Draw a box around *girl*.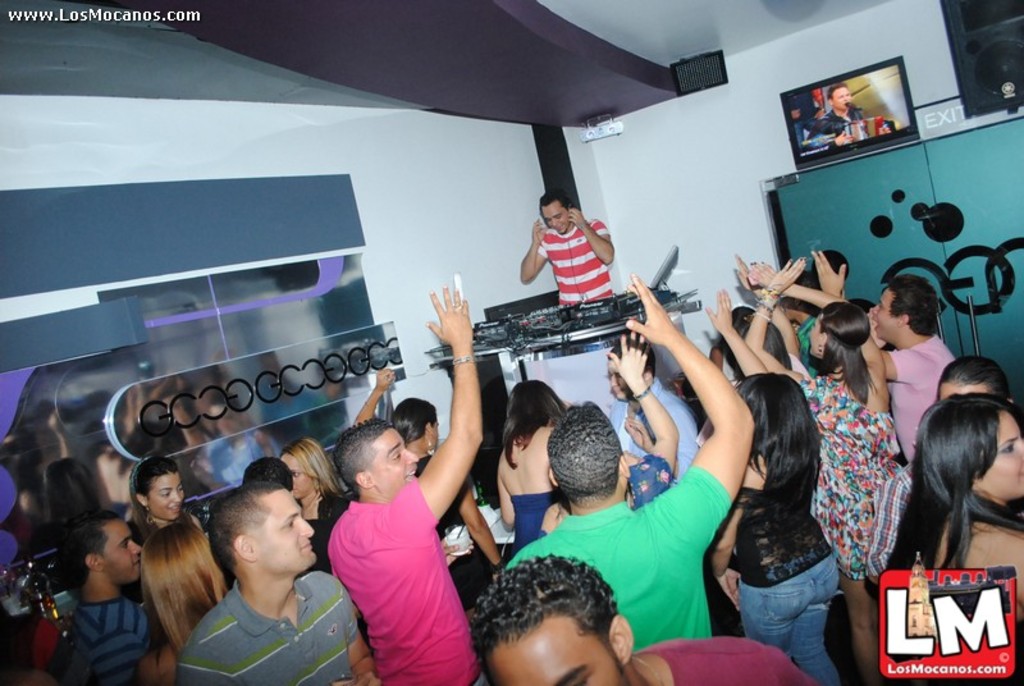
BBox(347, 369, 503, 607).
